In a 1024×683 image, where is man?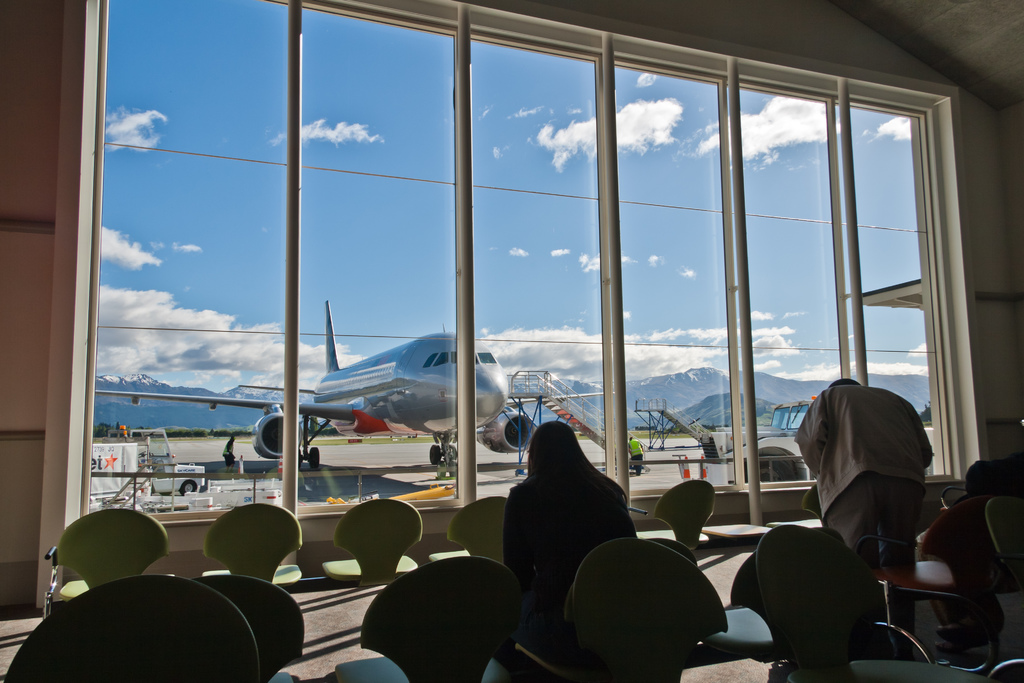
l=495, t=420, r=649, b=634.
